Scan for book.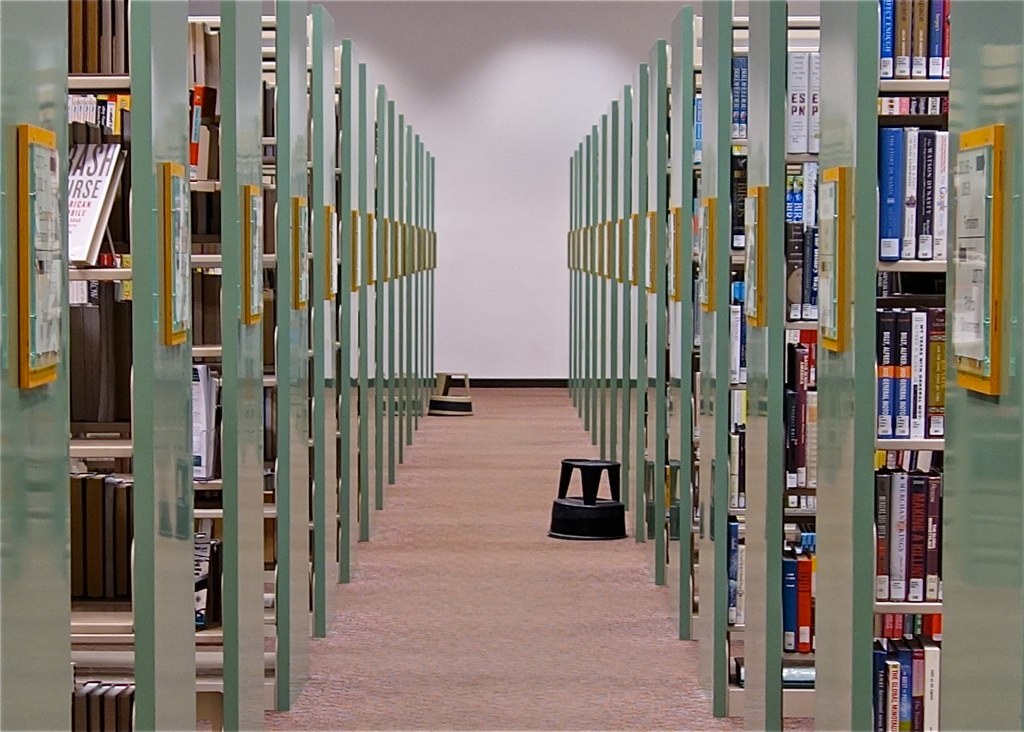
Scan result: x1=809 y1=45 x2=822 y2=156.
